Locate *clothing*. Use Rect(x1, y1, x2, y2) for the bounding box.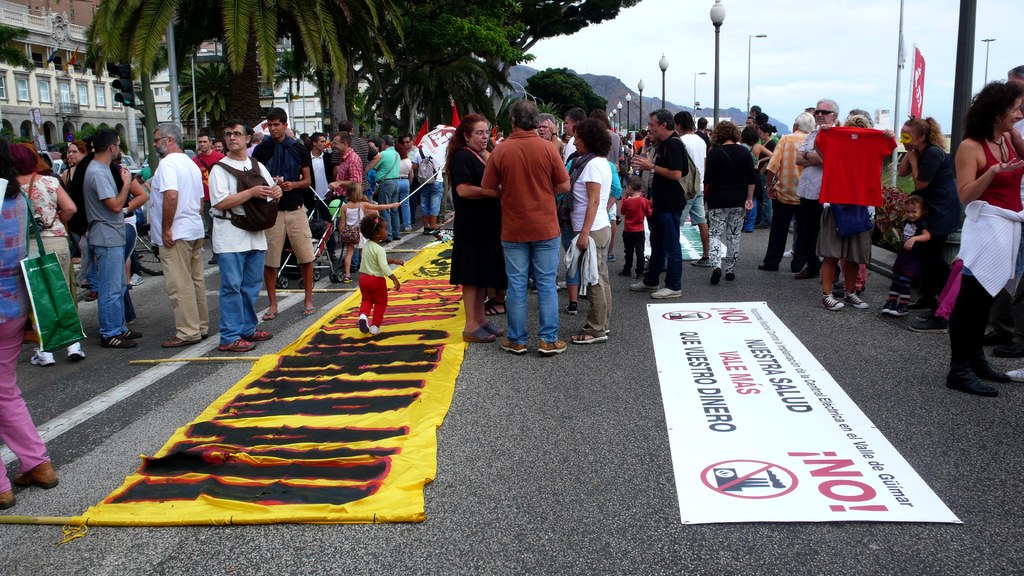
Rect(85, 155, 129, 330).
